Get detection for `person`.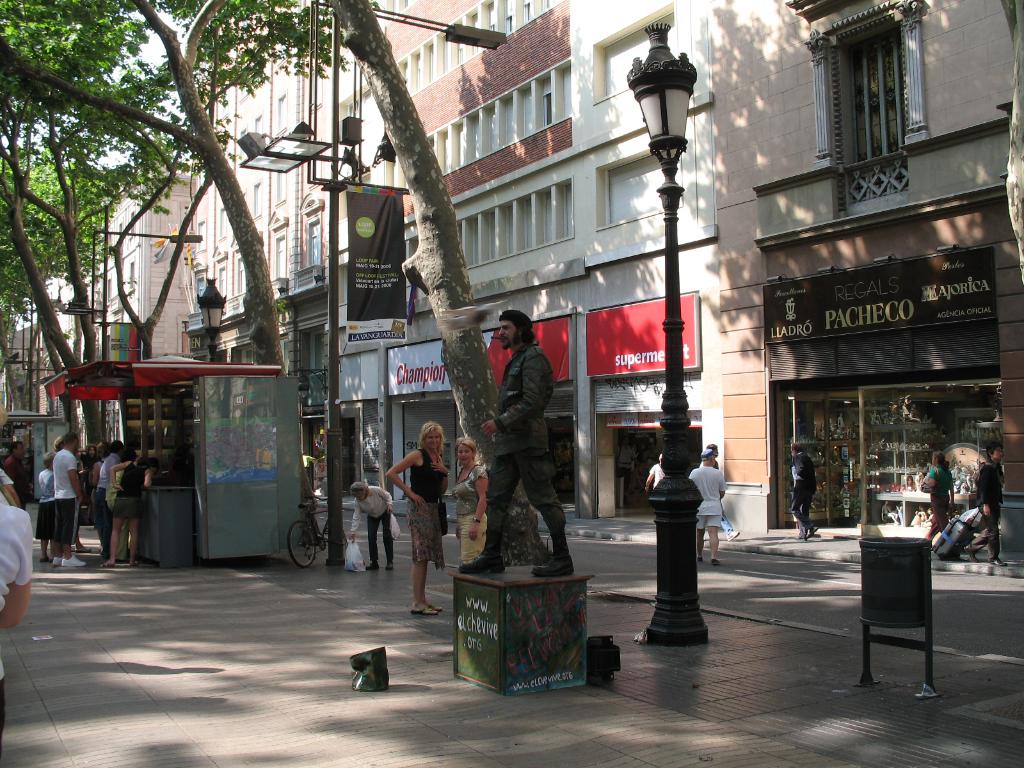
Detection: [x1=468, y1=307, x2=572, y2=602].
